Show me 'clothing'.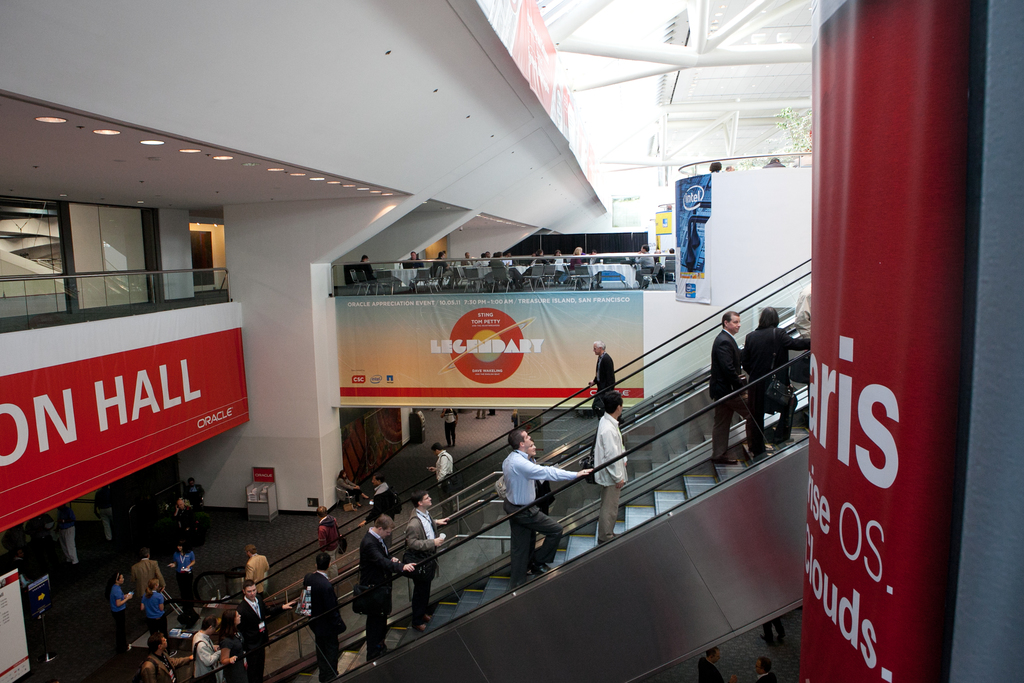
'clothing' is here: bbox=[246, 552, 273, 598].
